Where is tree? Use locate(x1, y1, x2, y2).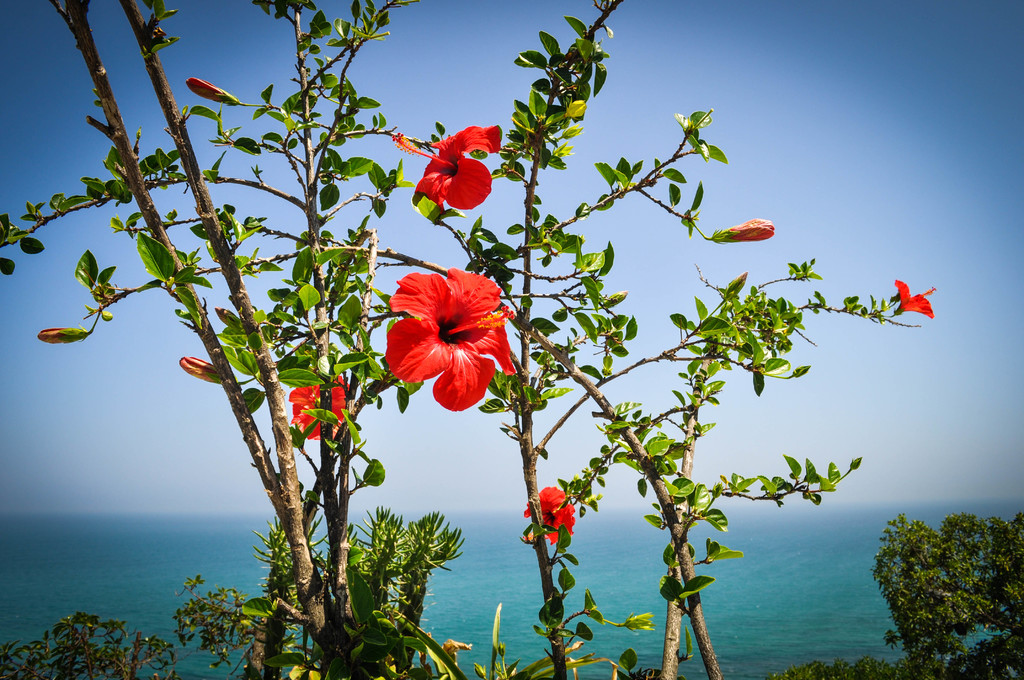
locate(870, 513, 1023, 679).
